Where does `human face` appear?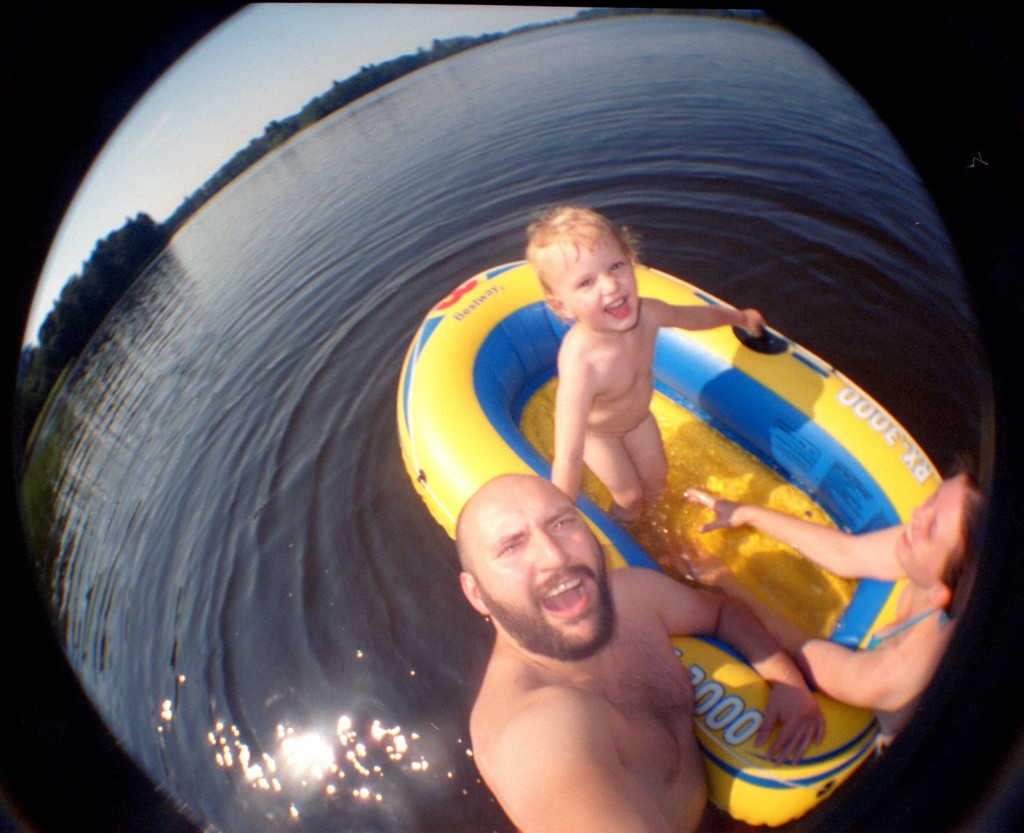
Appears at detection(559, 240, 637, 330).
